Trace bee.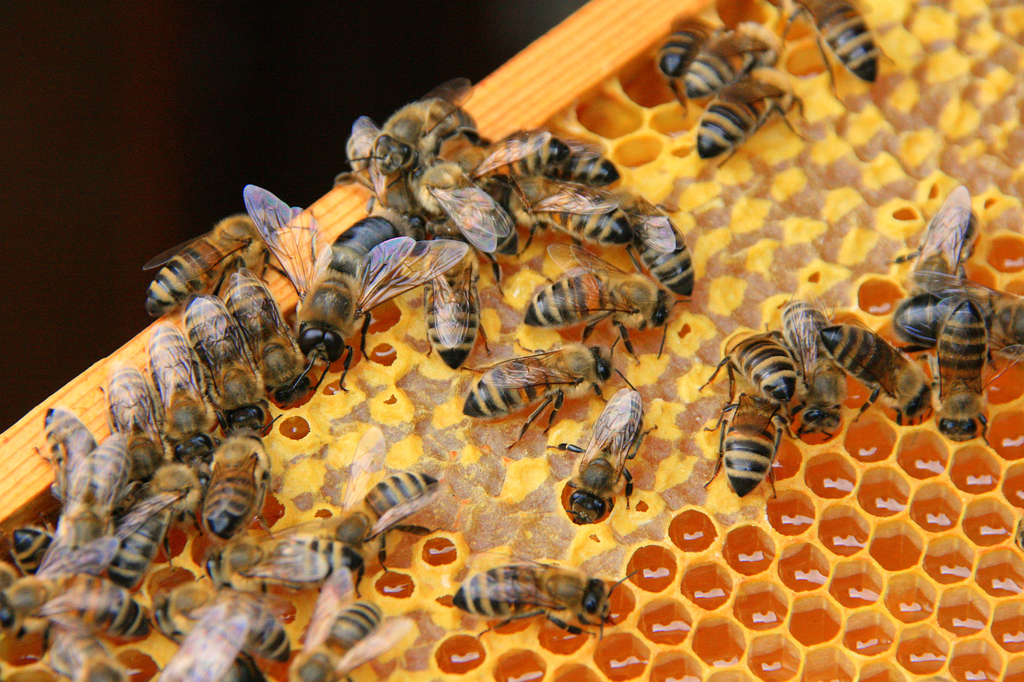
Traced to box(983, 283, 1020, 366).
